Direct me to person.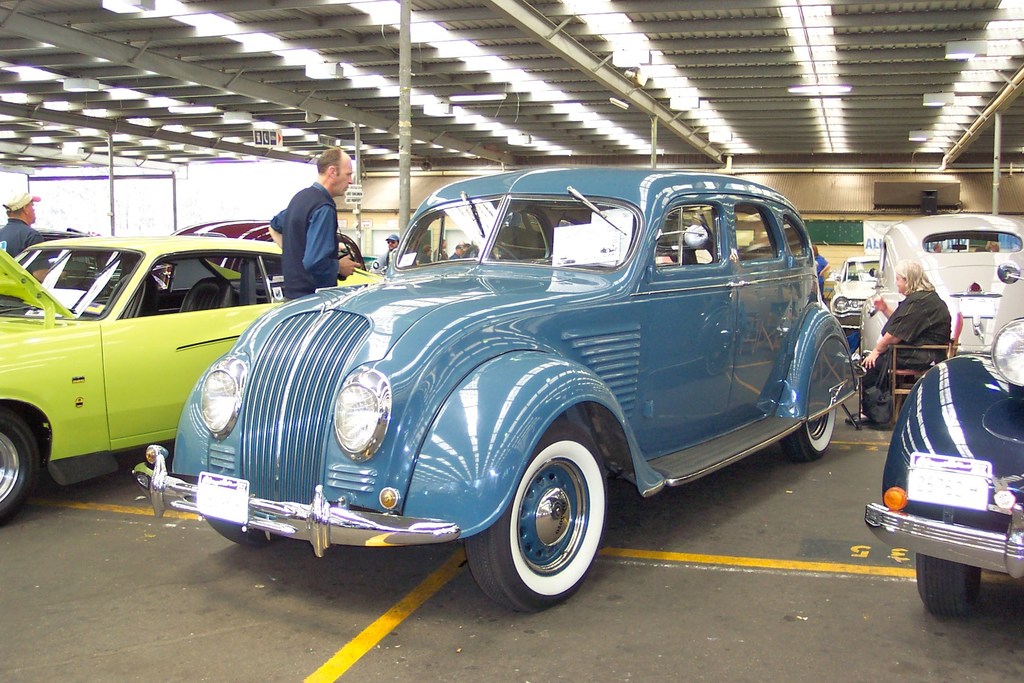
Direction: x1=845, y1=259, x2=954, y2=429.
